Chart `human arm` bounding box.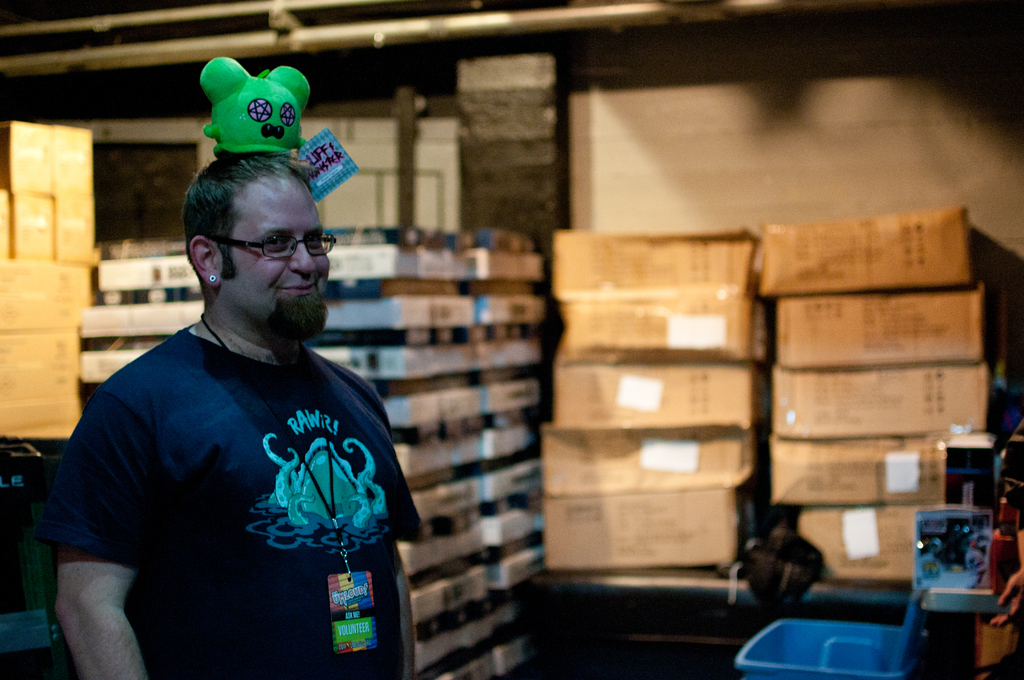
Charted: 394/549/417/679.
